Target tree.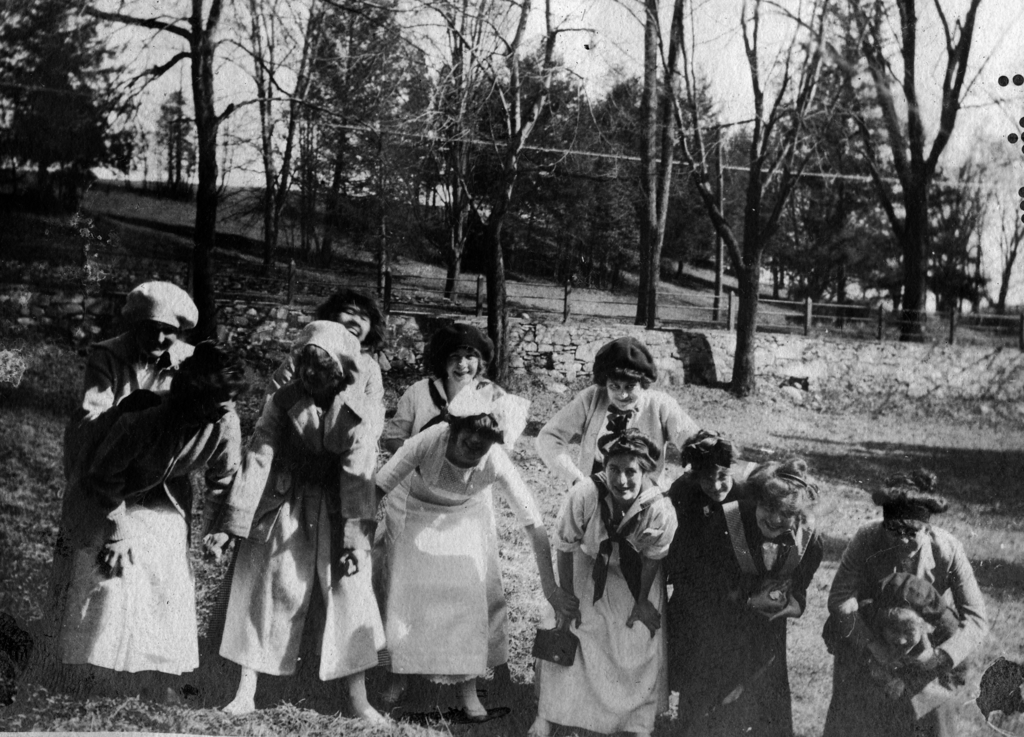
Target region: detection(0, 0, 154, 243).
